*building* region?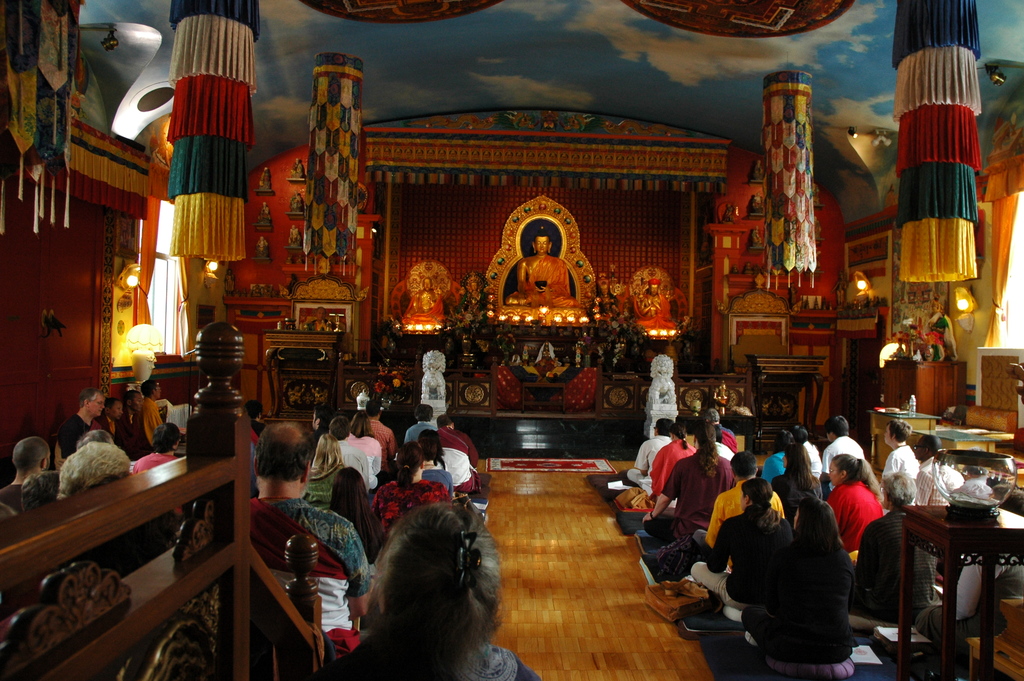
bbox=[0, 0, 1023, 680]
